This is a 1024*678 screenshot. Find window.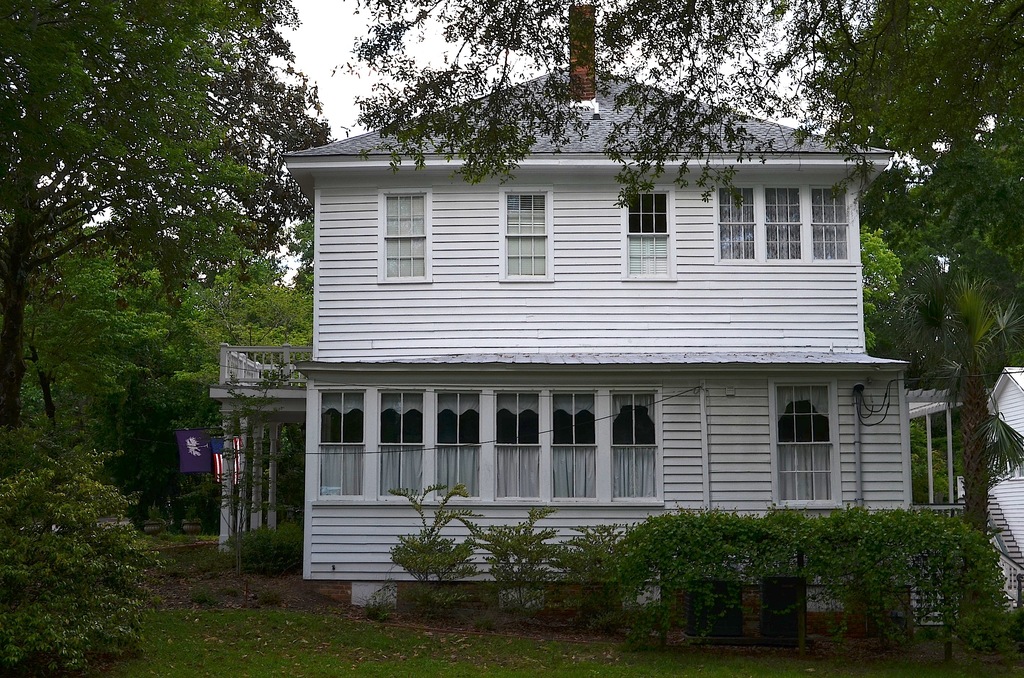
Bounding box: [440, 392, 480, 498].
